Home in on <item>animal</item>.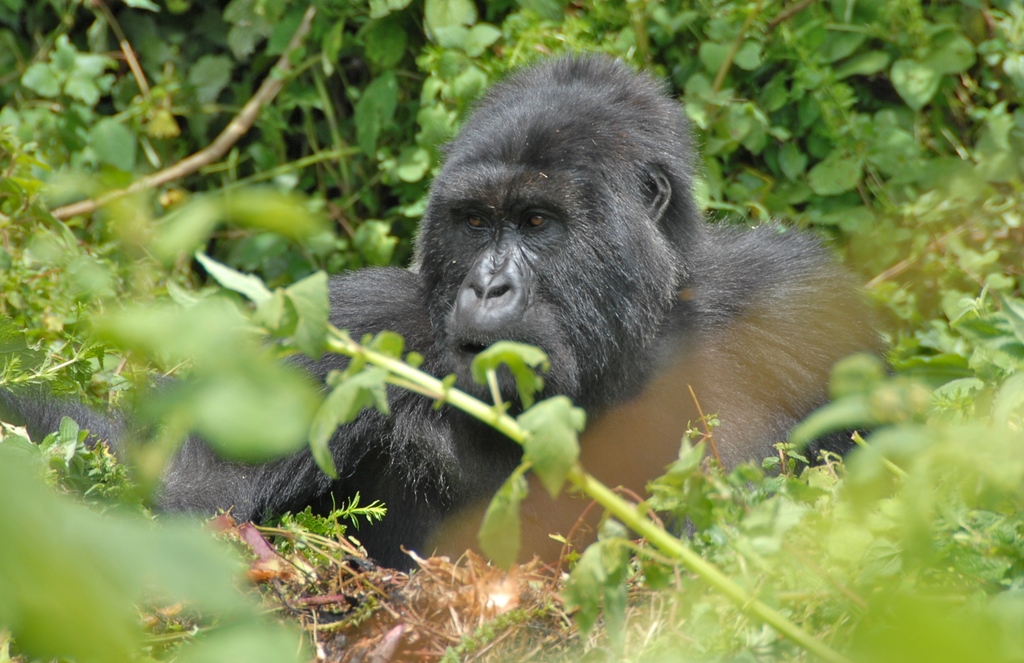
Homed in at <region>0, 47, 902, 662</region>.
